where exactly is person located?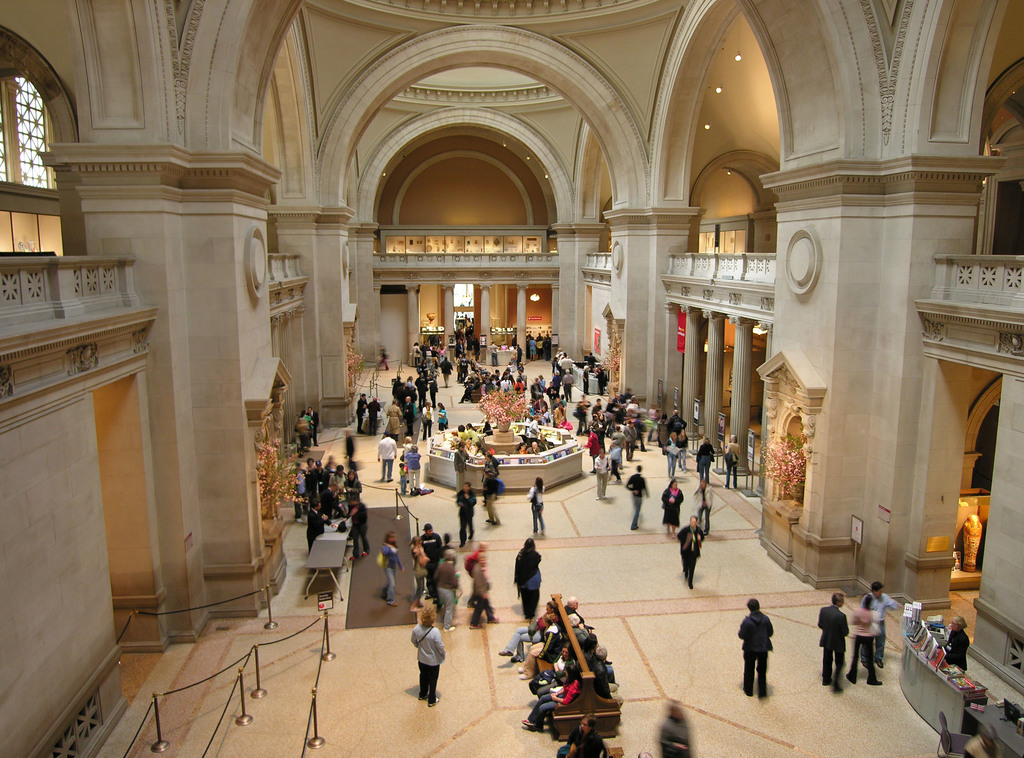
Its bounding box is bbox=[665, 481, 690, 535].
